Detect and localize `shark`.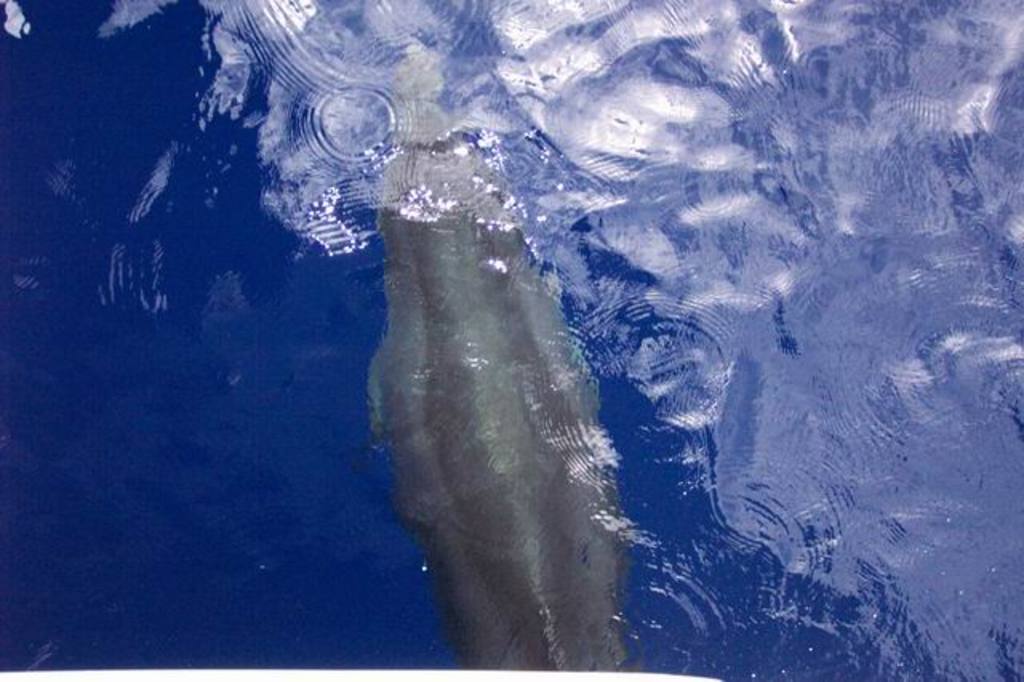
Localized at pyautogui.locateOnScreen(355, 48, 634, 680).
